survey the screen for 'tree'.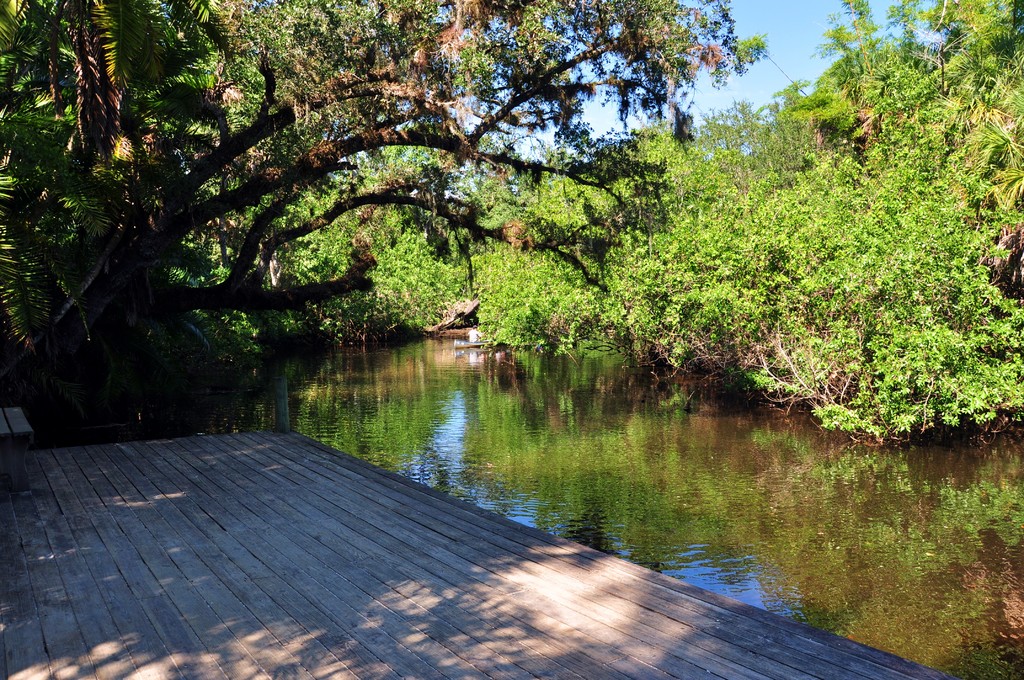
Survey found: 473,108,763,357.
